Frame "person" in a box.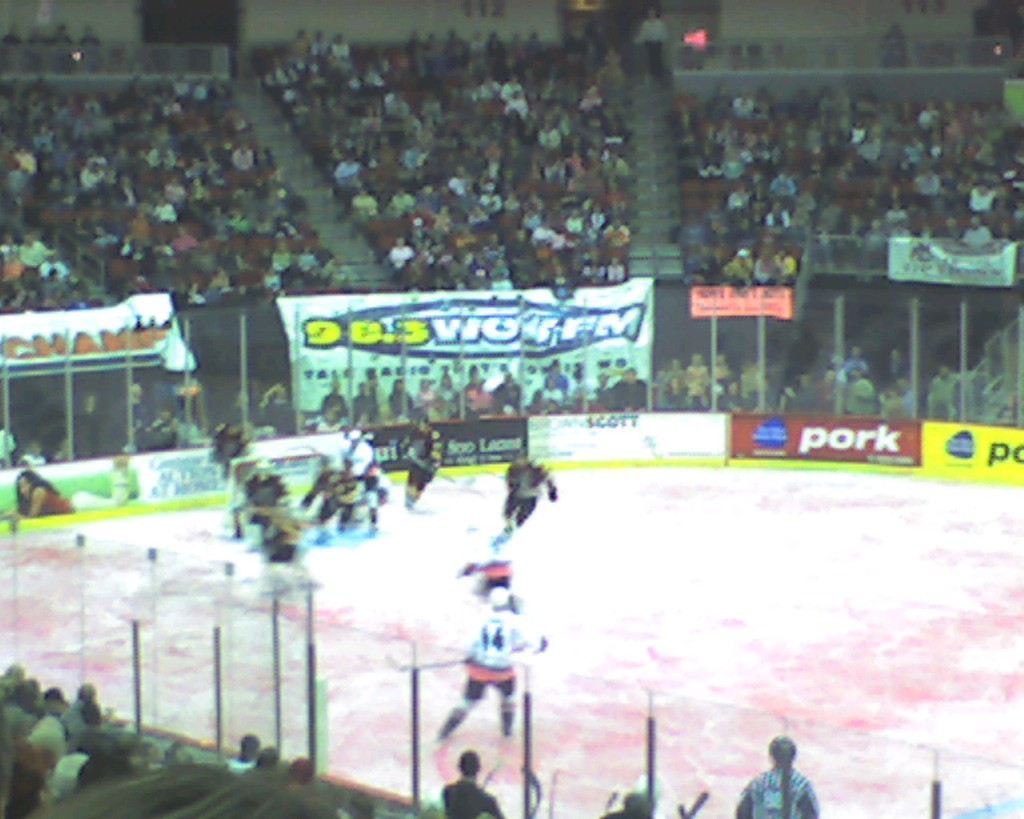
<bbox>445, 747, 504, 818</bbox>.
